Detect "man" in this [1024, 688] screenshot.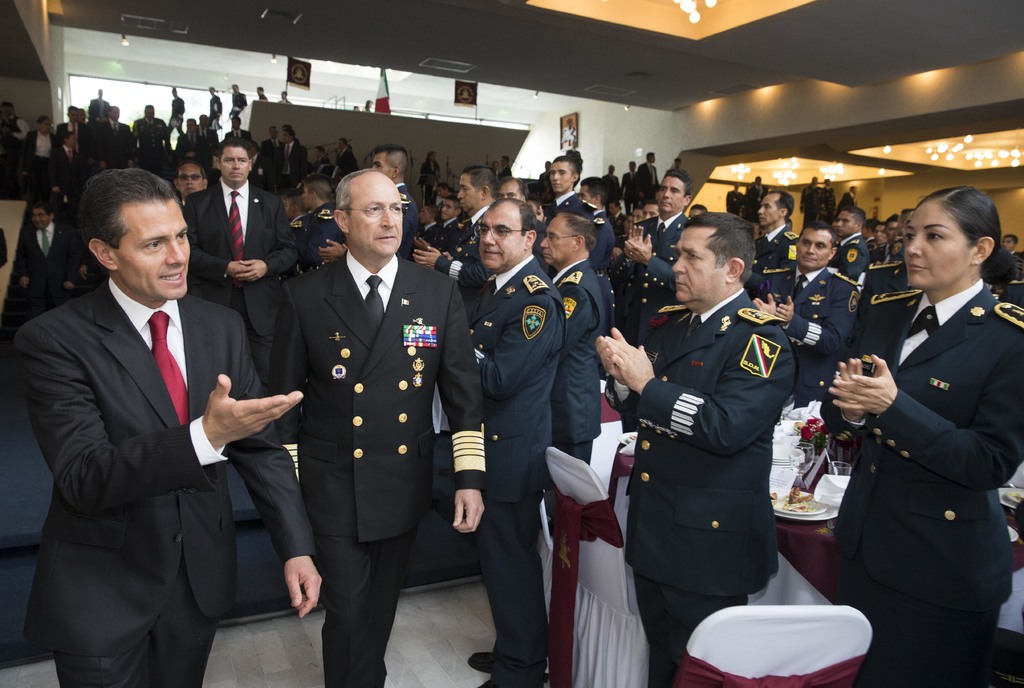
Detection: <bbox>463, 196, 561, 687</bbox>.
